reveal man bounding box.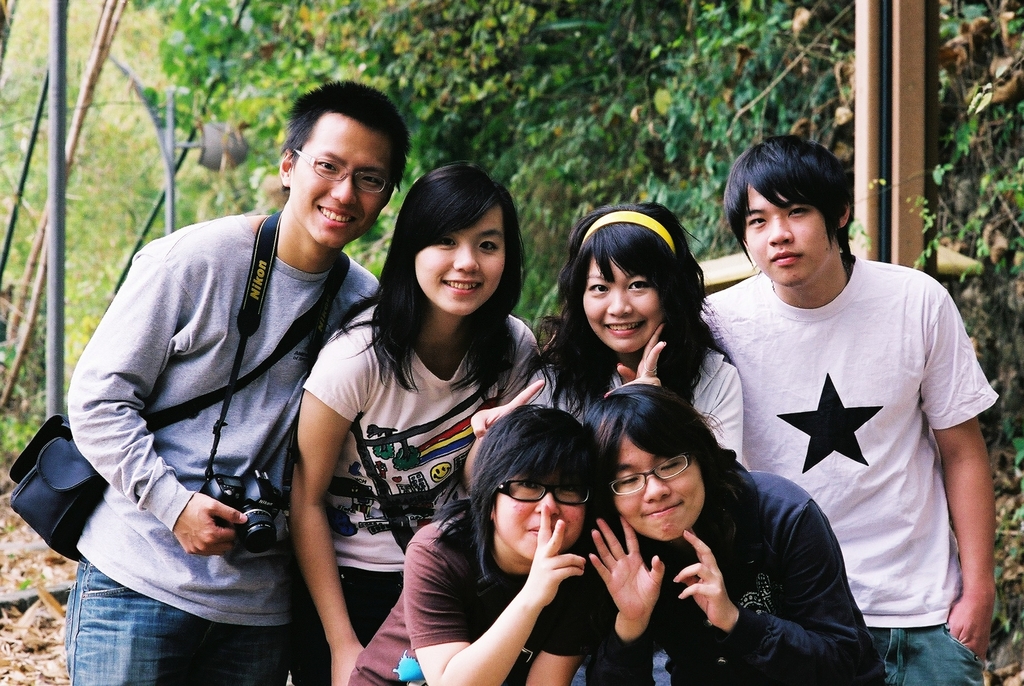
Revealed: 694/131/1000/685.
